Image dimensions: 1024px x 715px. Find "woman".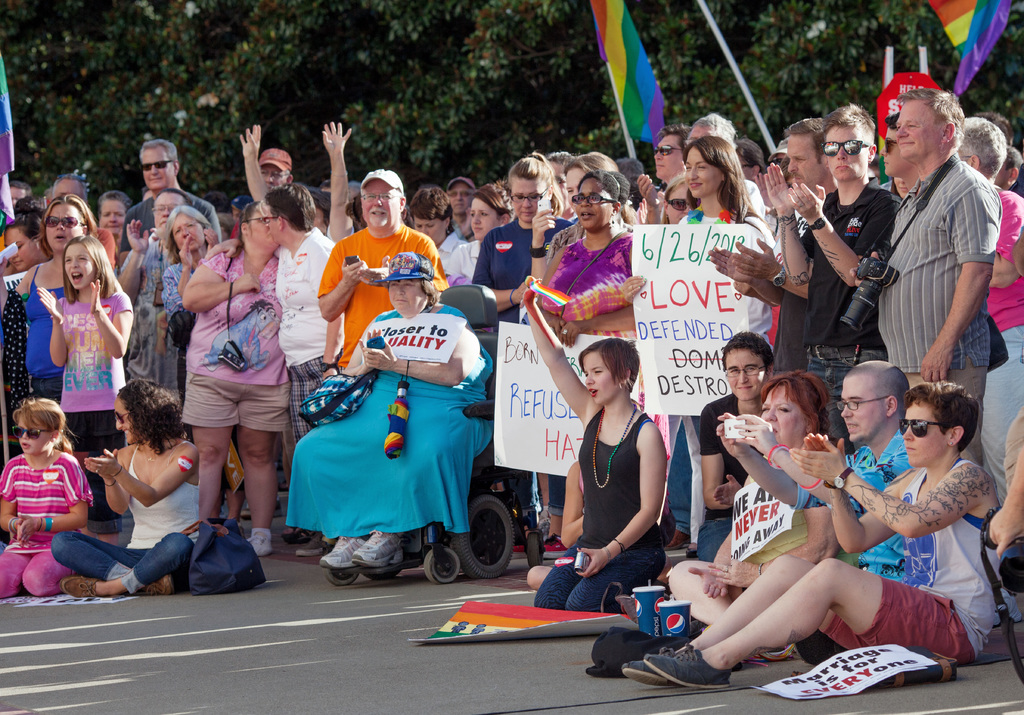
{"x1": 527, "y1": 276, "x2": 665, "y2": 611}.
